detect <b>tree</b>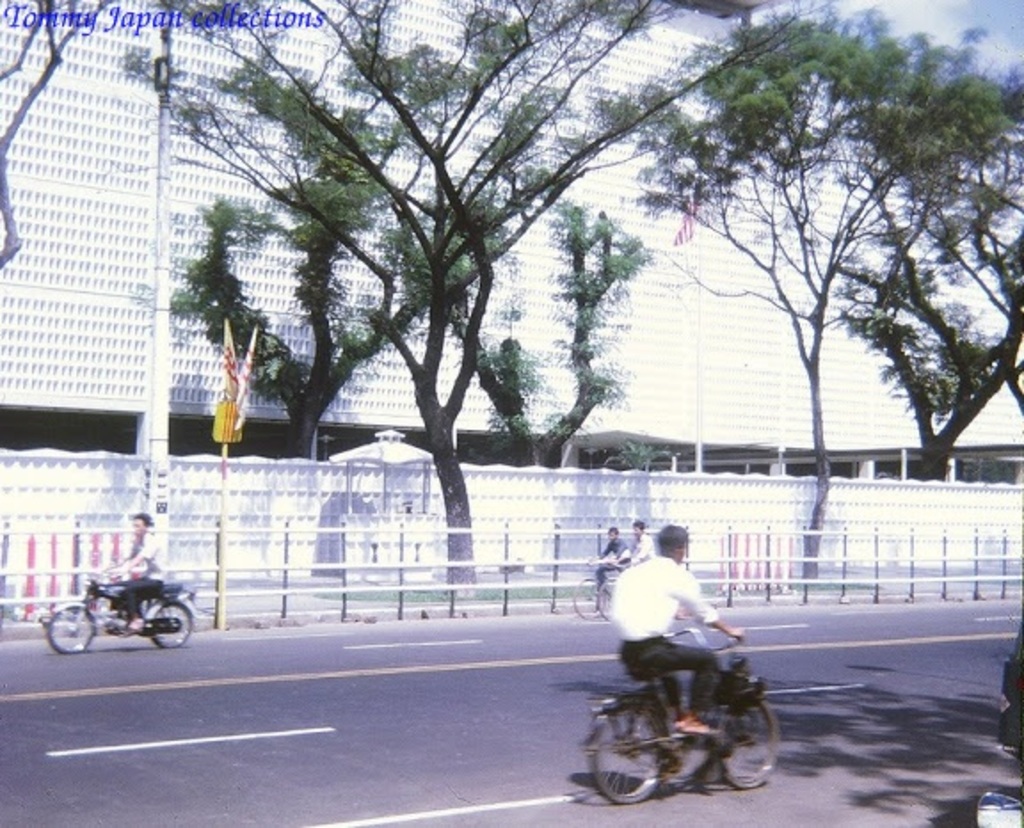
84,9,960,673
